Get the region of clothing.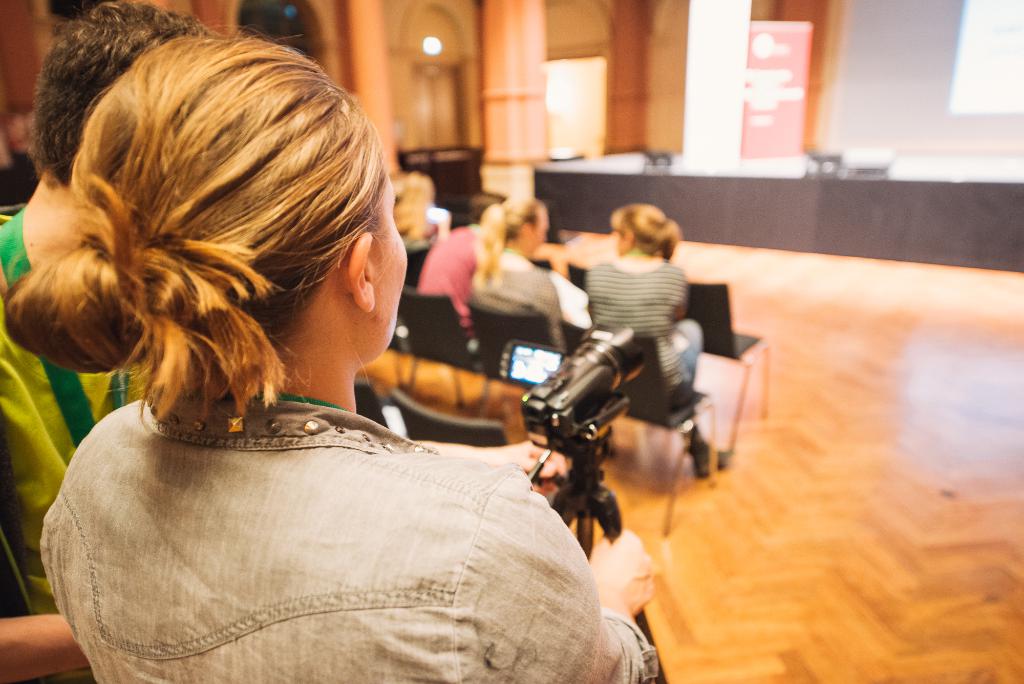
417,221,476,337.
